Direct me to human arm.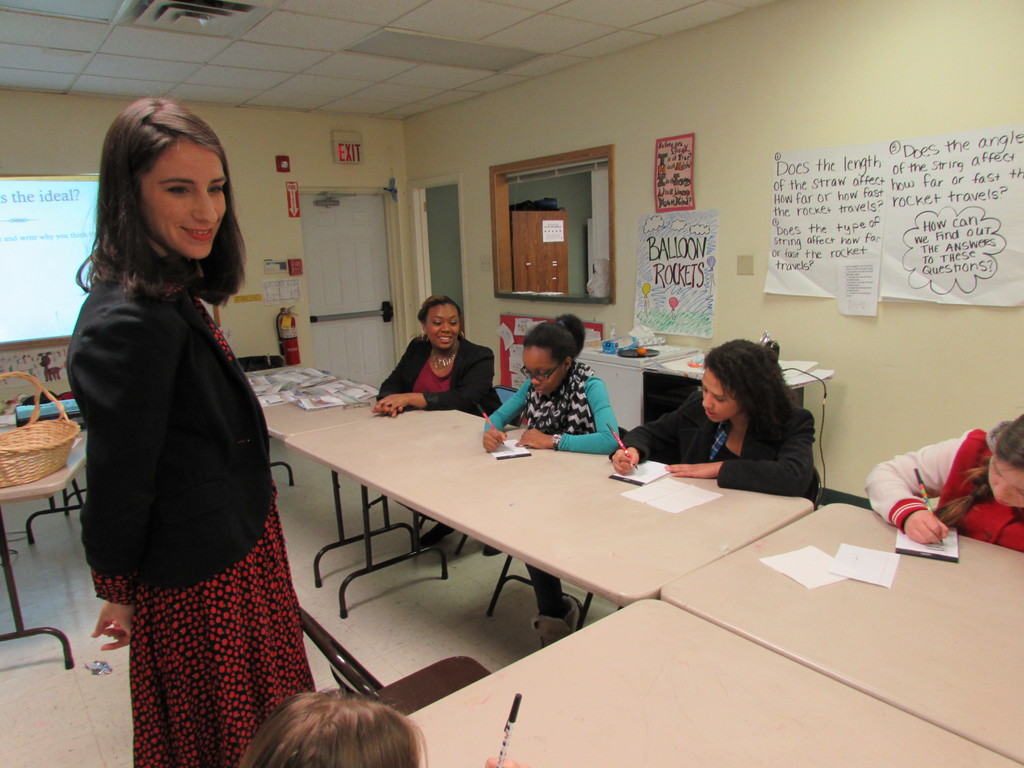
Direction: Rect(514, 377, 623, 455).
